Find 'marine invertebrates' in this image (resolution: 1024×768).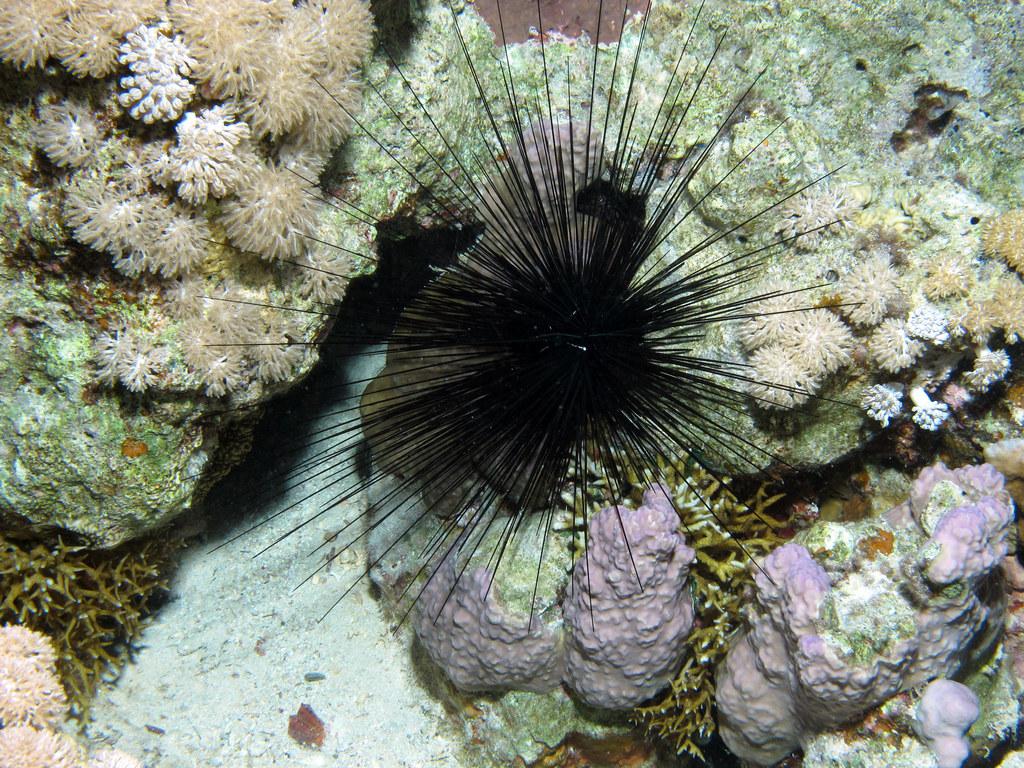
bbox(51, 177, 155, 258).
